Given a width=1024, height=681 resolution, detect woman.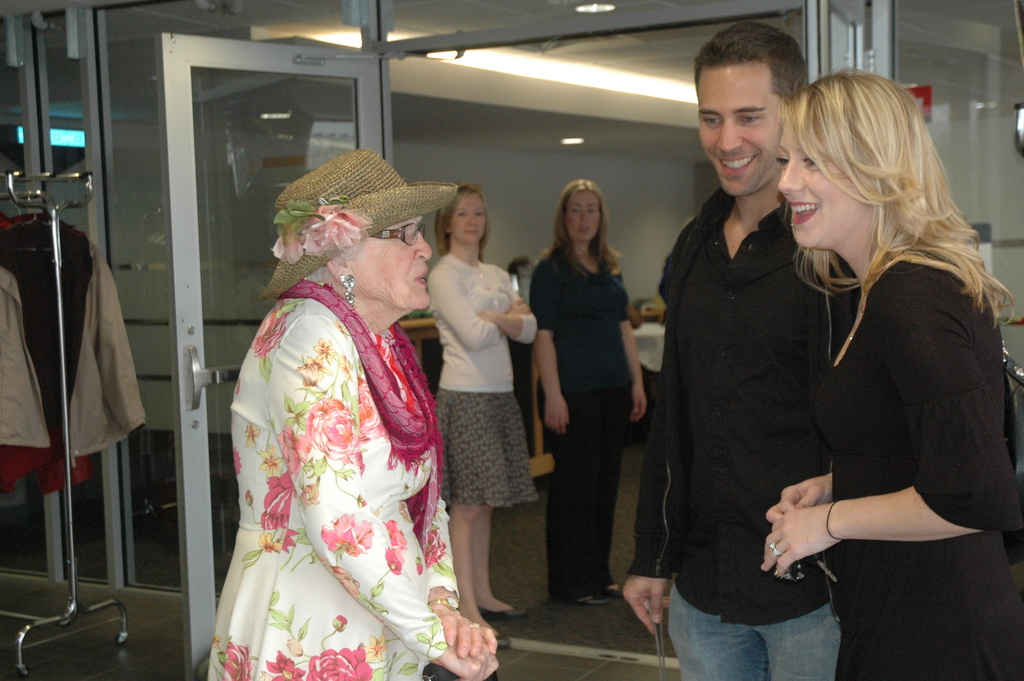
[200,138,488,668].
